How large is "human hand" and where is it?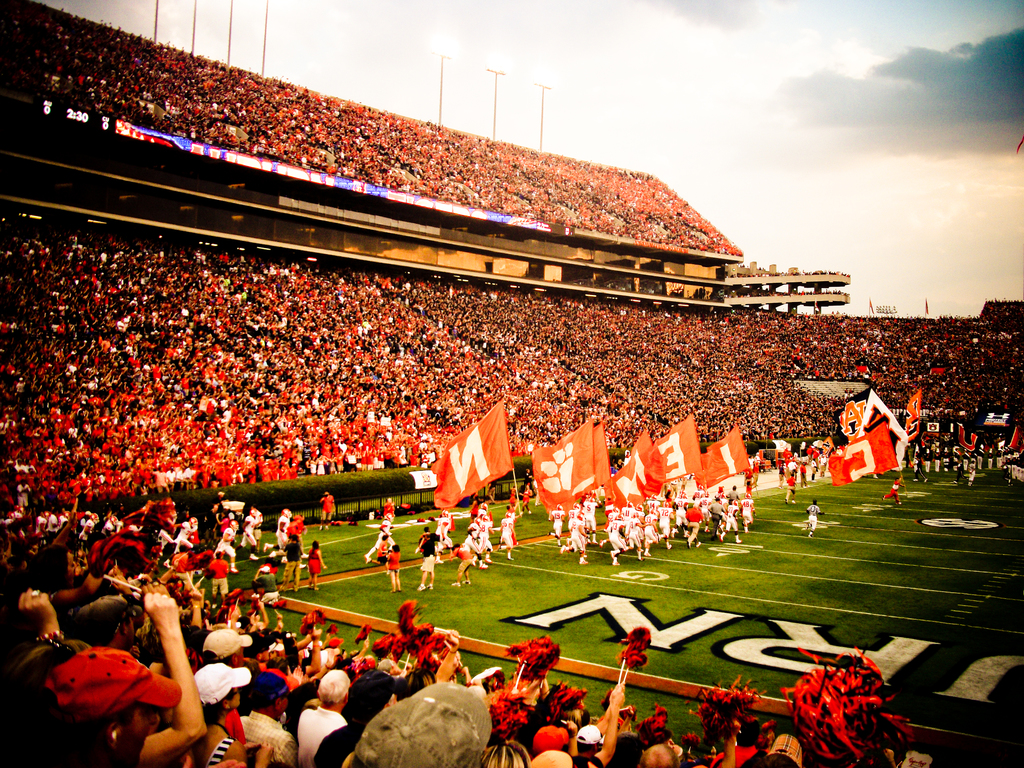
Bounding box: {"x1": 182, "y1": 754, "x2": 246, "y2": 767}.
